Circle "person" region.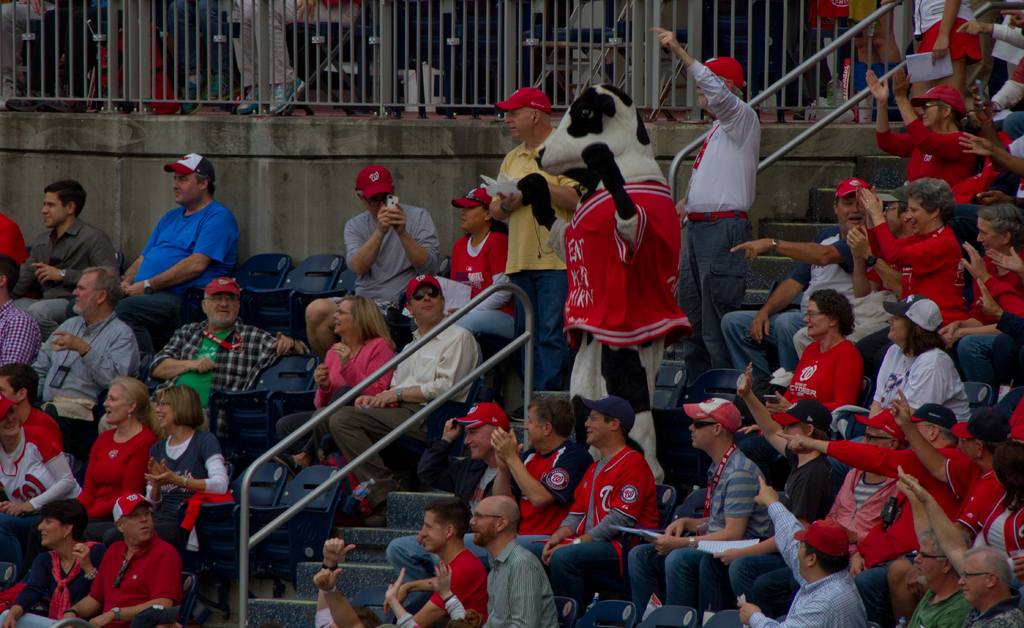
Region: [696,361,843,627].
